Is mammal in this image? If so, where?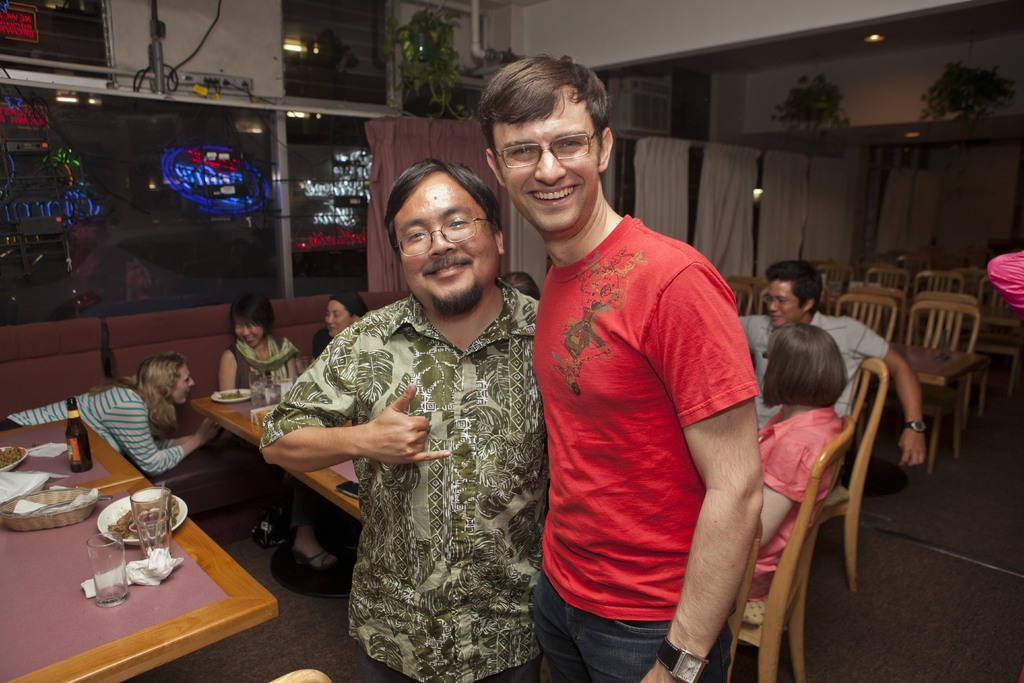
Yes, at bbox=[0, 349, 219, 479].
